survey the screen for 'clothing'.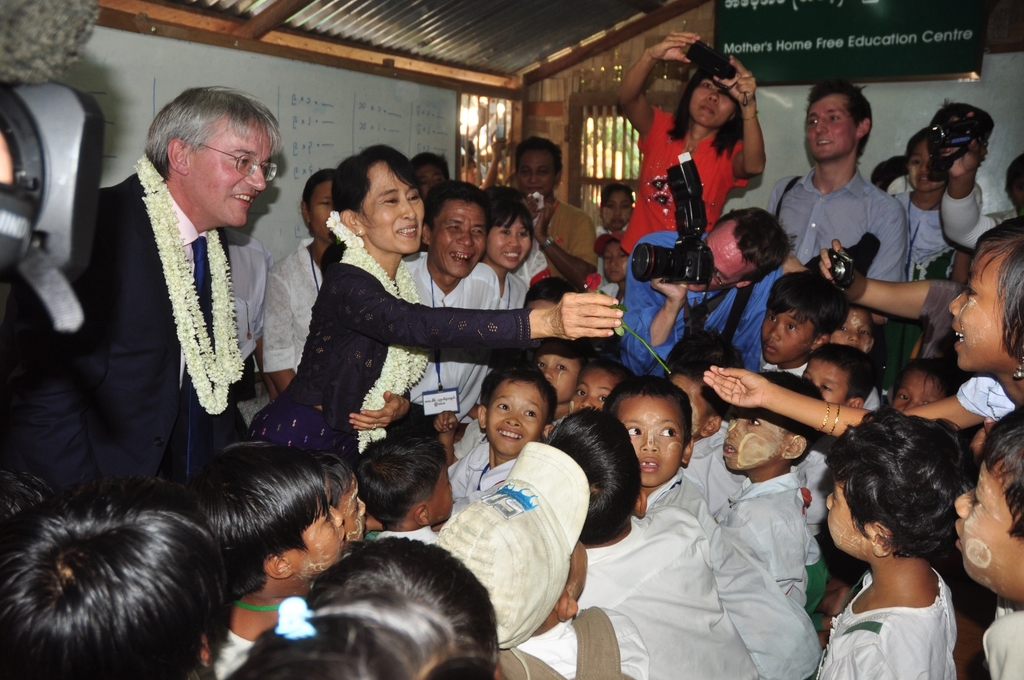
Survey found: (x1=893, y1=176, x2=961, y2=271).
